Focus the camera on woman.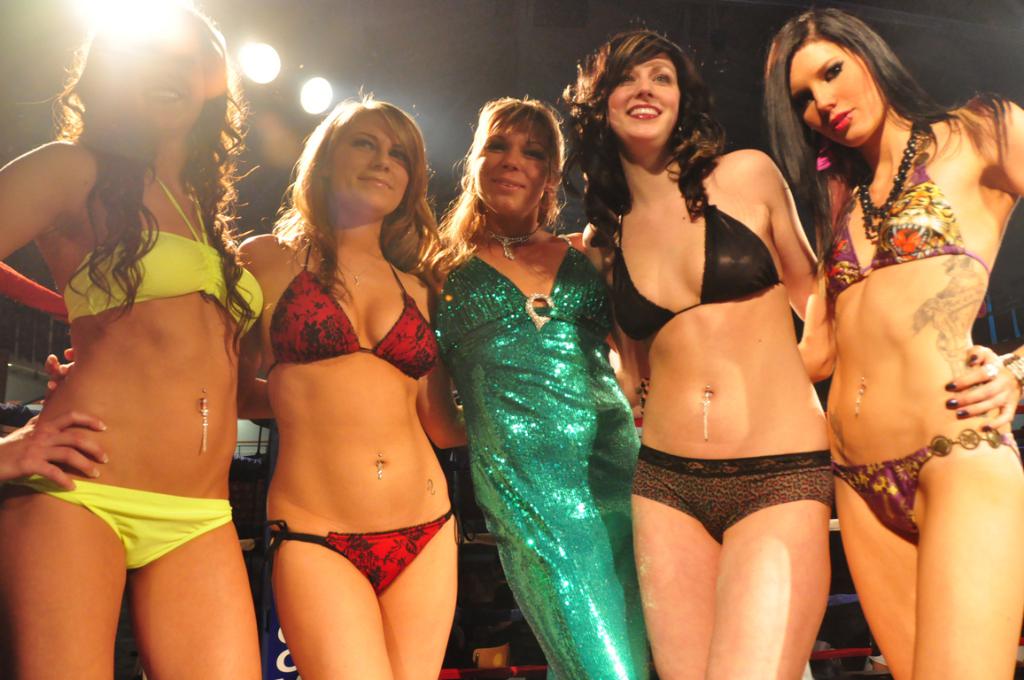
Focus region: detection(763, 9, 1023, 679).
